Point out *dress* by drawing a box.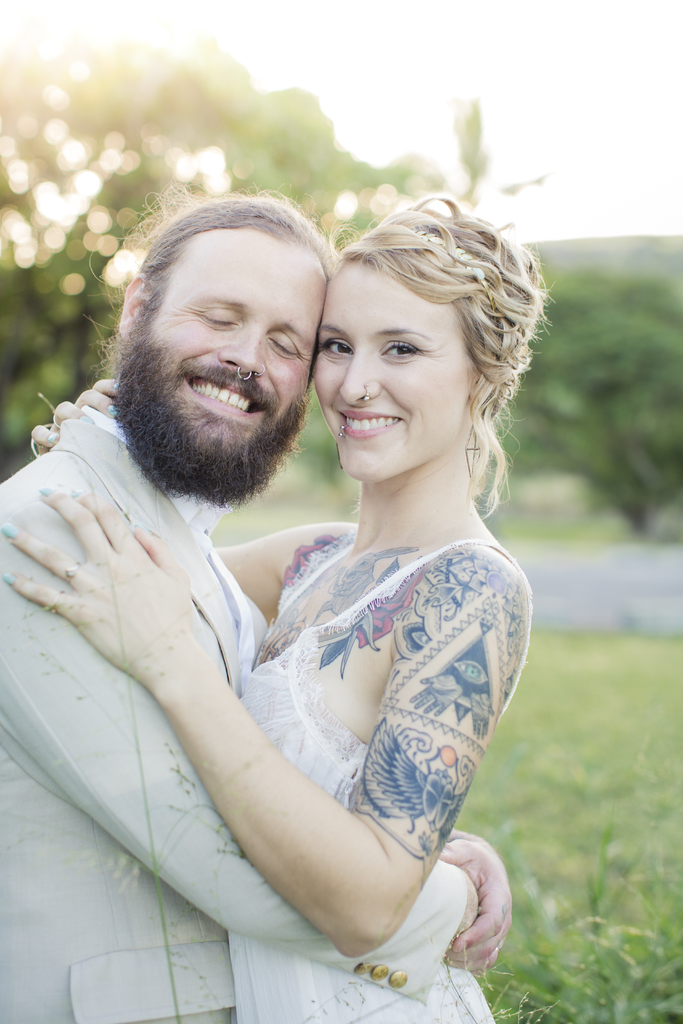
locate(239, 538, 534, 1023).
